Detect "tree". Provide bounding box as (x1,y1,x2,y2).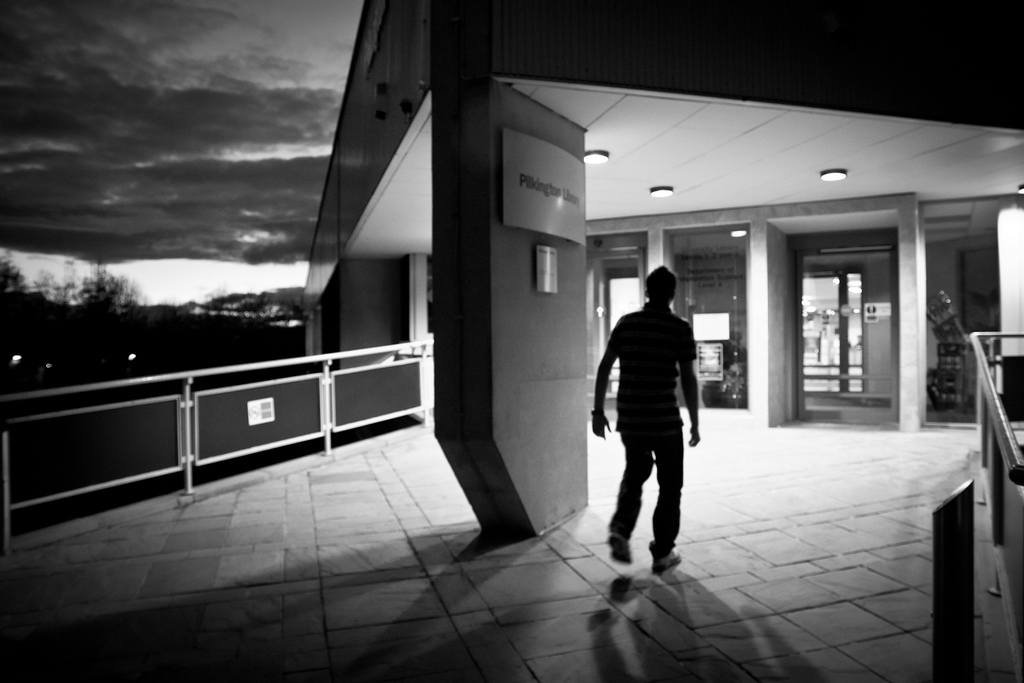
(204,280,230,322).
